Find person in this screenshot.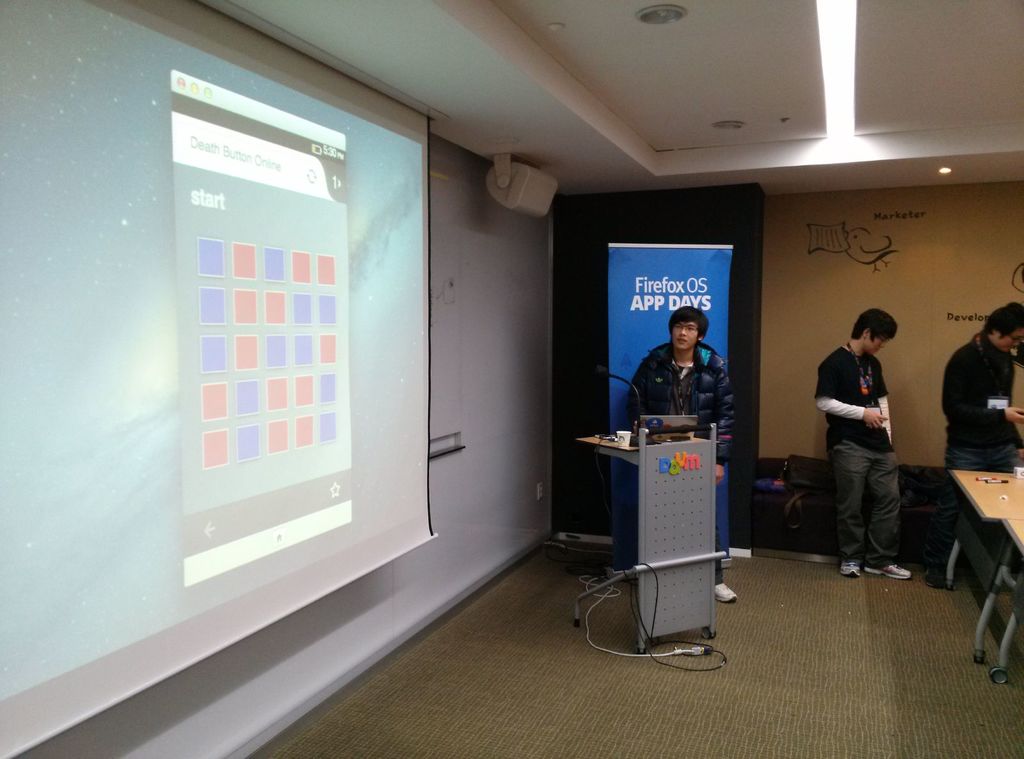
The bounding box for person is 939, 300, 1023, 586.
